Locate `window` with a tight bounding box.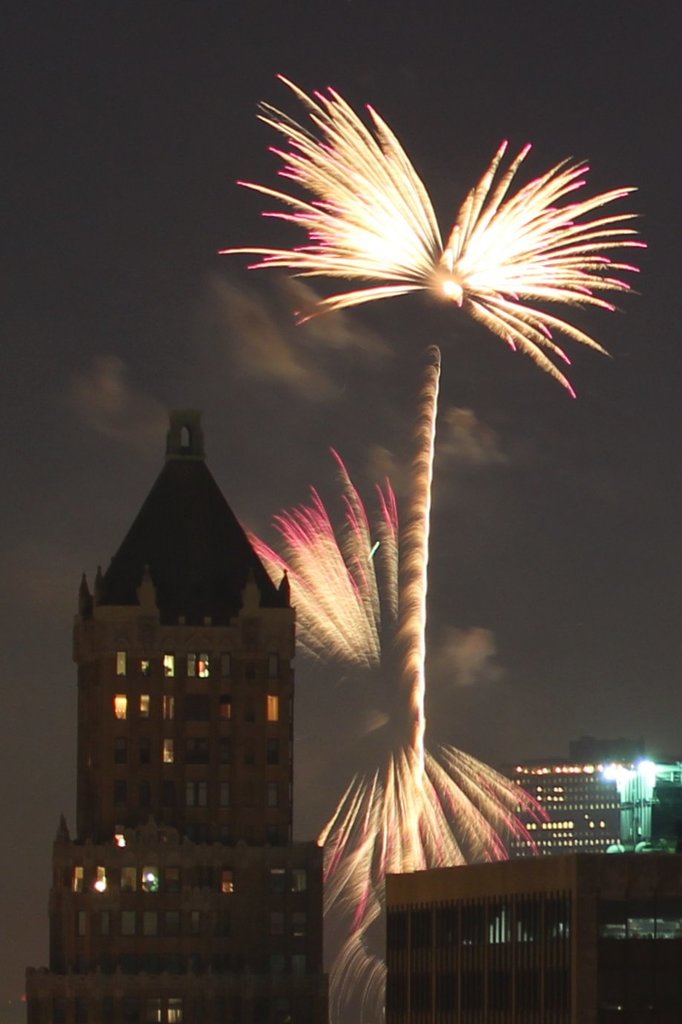
<bbox>142, 660, 153, 680</bbox>.
